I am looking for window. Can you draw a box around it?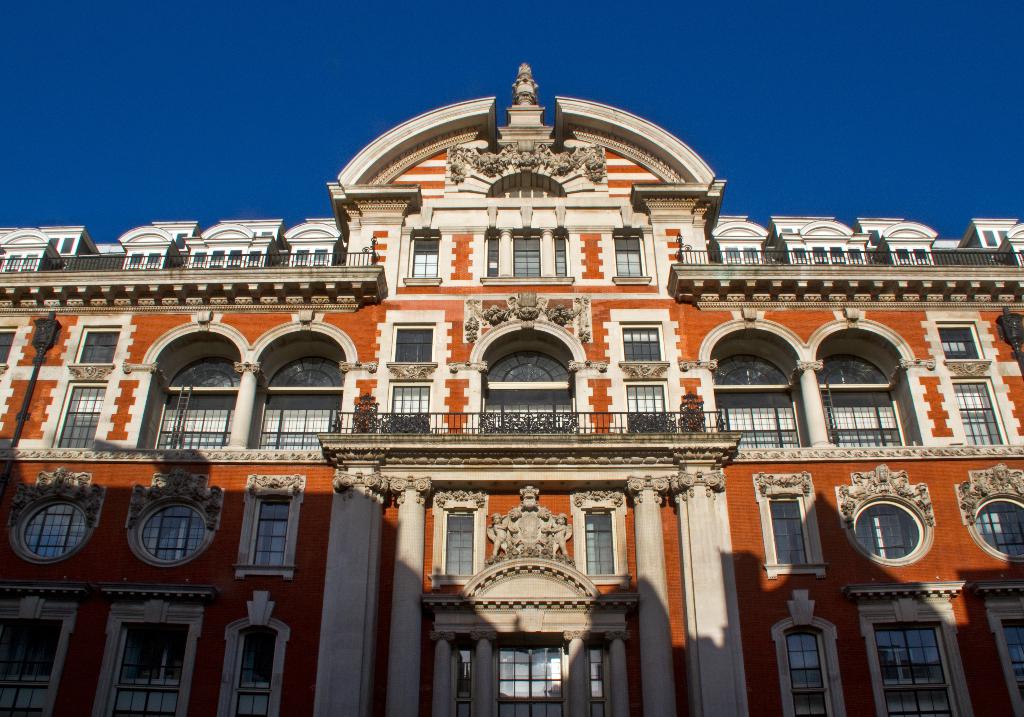
Sure, the bounding box is rect(491, 229, 572, 289).
